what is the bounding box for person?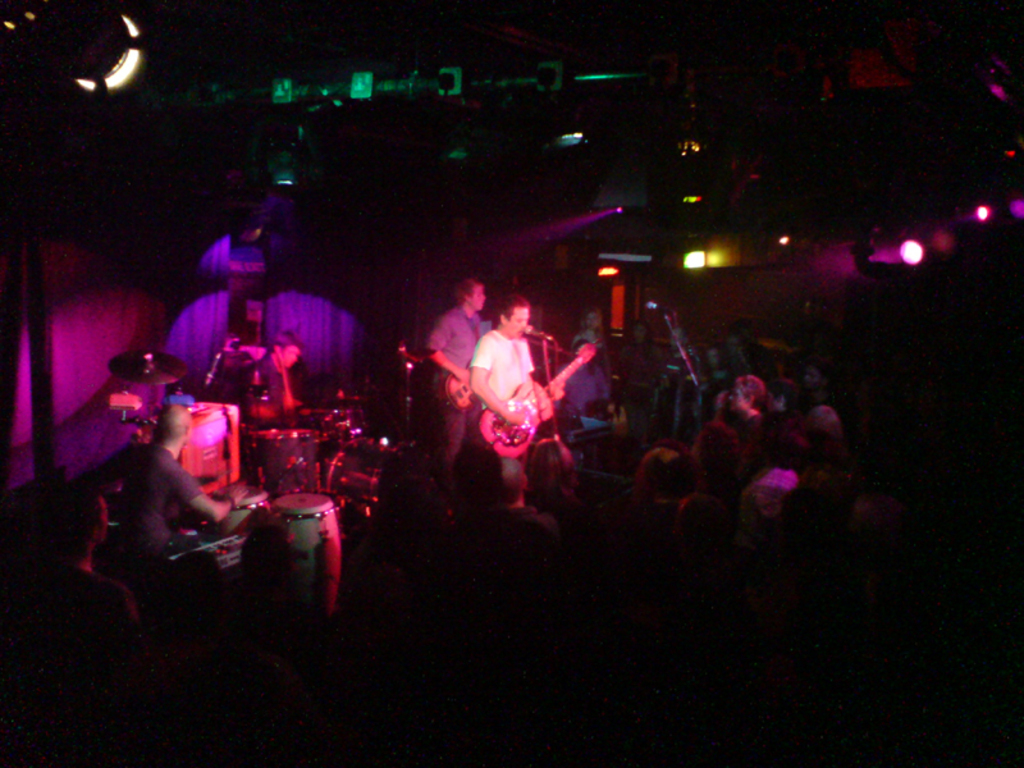
bbox=[804, 404, 833, 456].
